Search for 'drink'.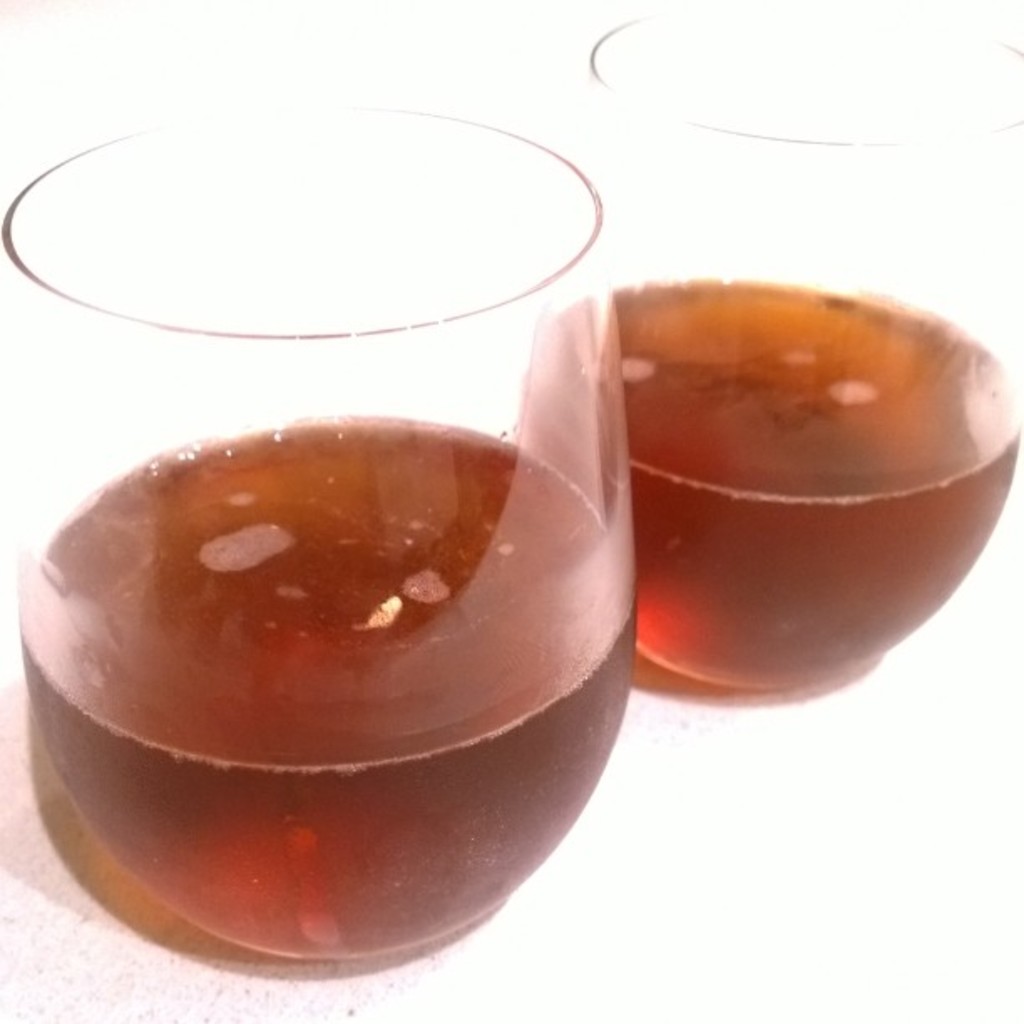
Found at (x1=20, y1=422, x2=637, y2=969).
